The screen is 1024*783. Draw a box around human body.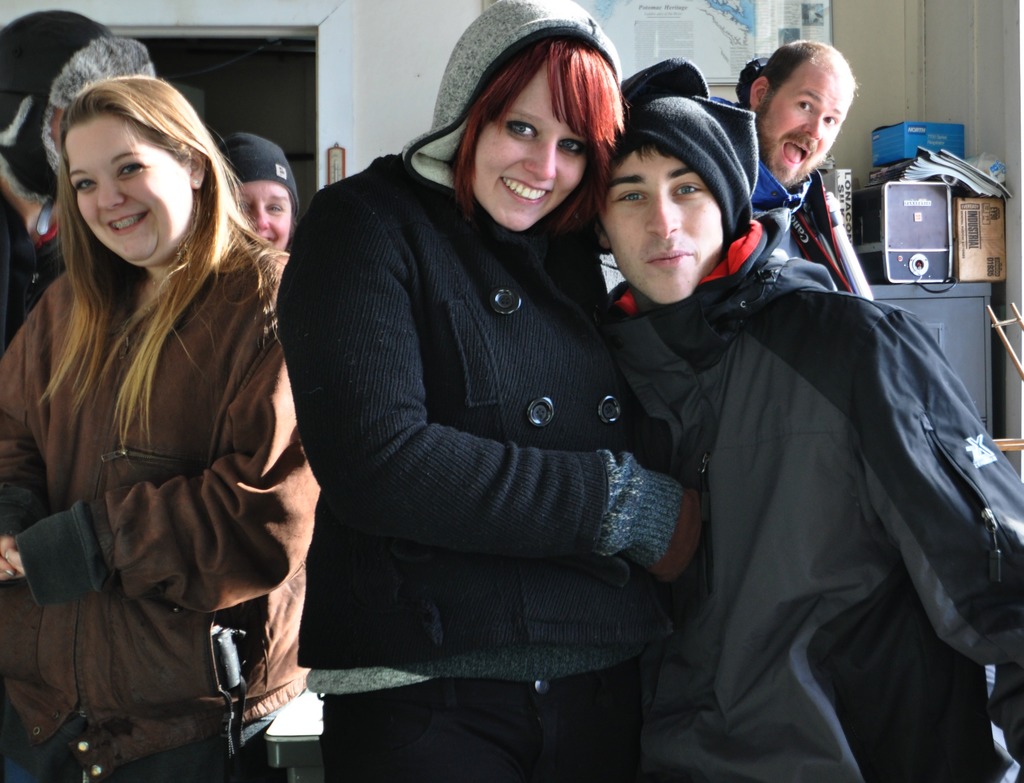
17 36 324 768.
